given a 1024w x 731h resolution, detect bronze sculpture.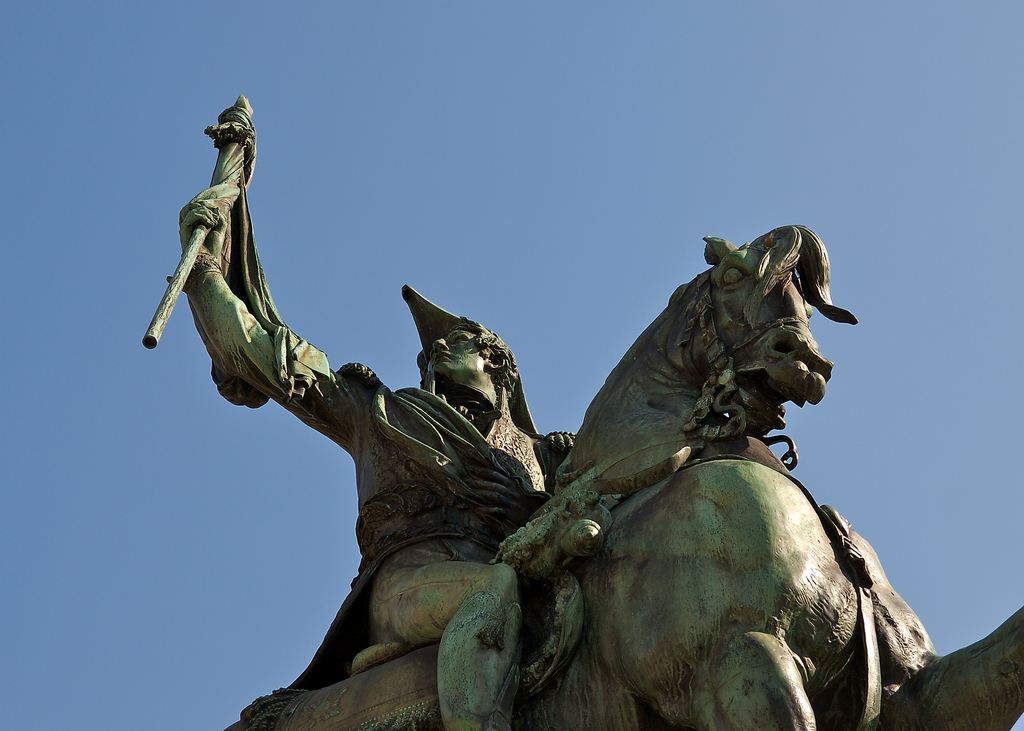
(x1=141, y1=87, x2=1023, y2=730).
